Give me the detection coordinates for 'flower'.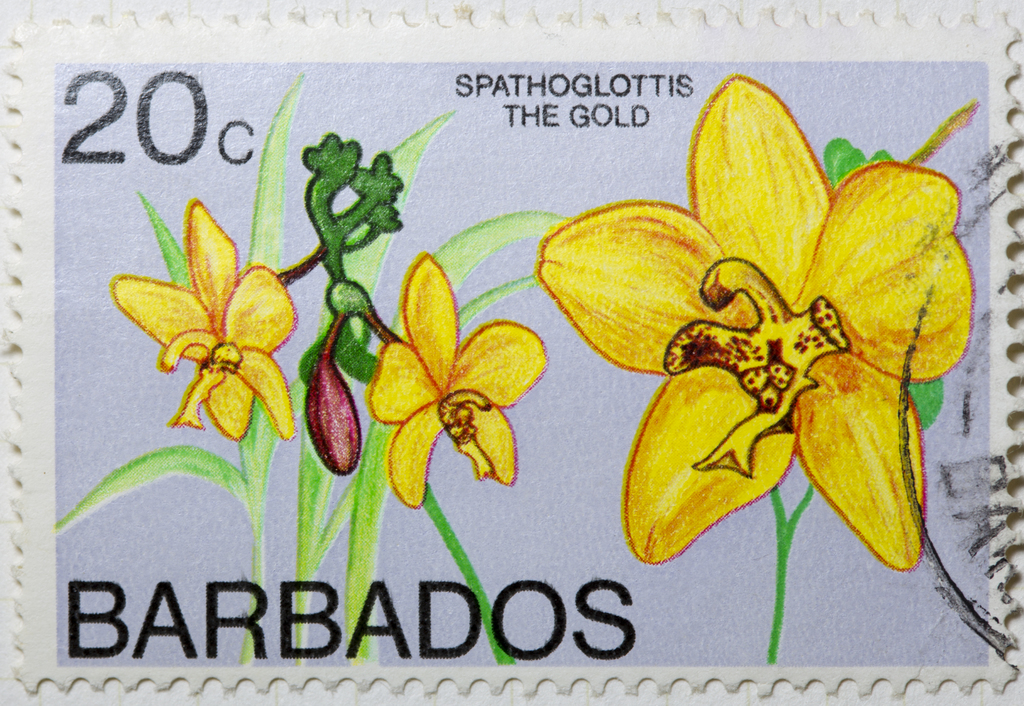
BBox(537, 84, 1000, 571).
